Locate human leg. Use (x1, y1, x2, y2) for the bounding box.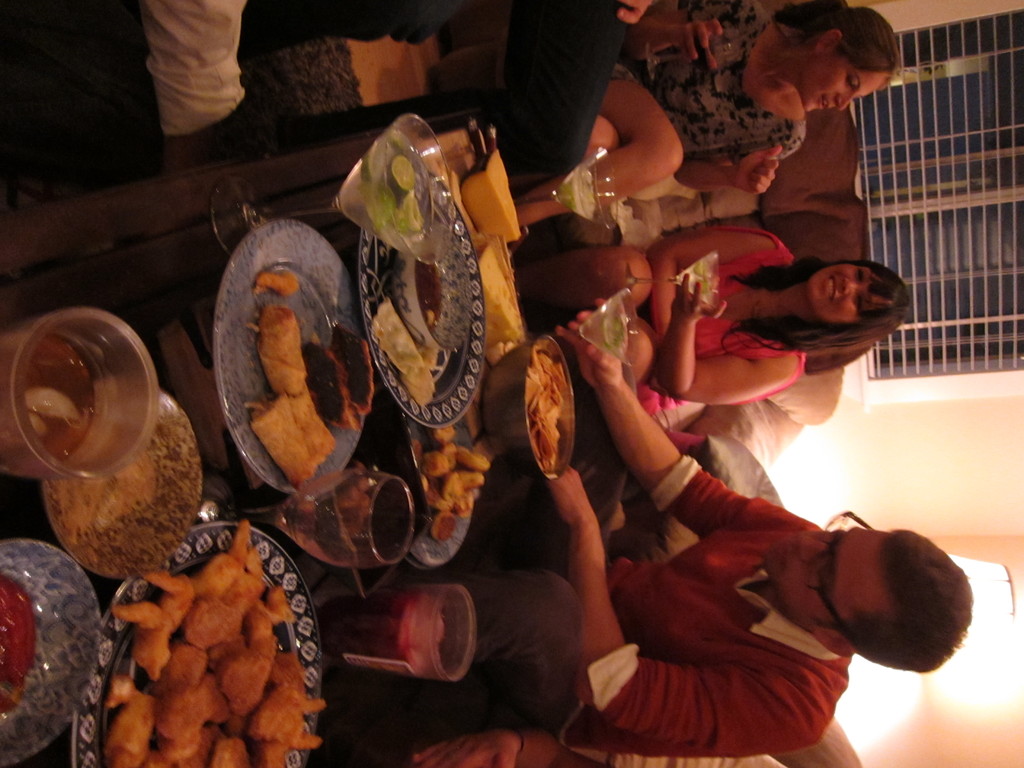
(483, 365, 639, 563).
